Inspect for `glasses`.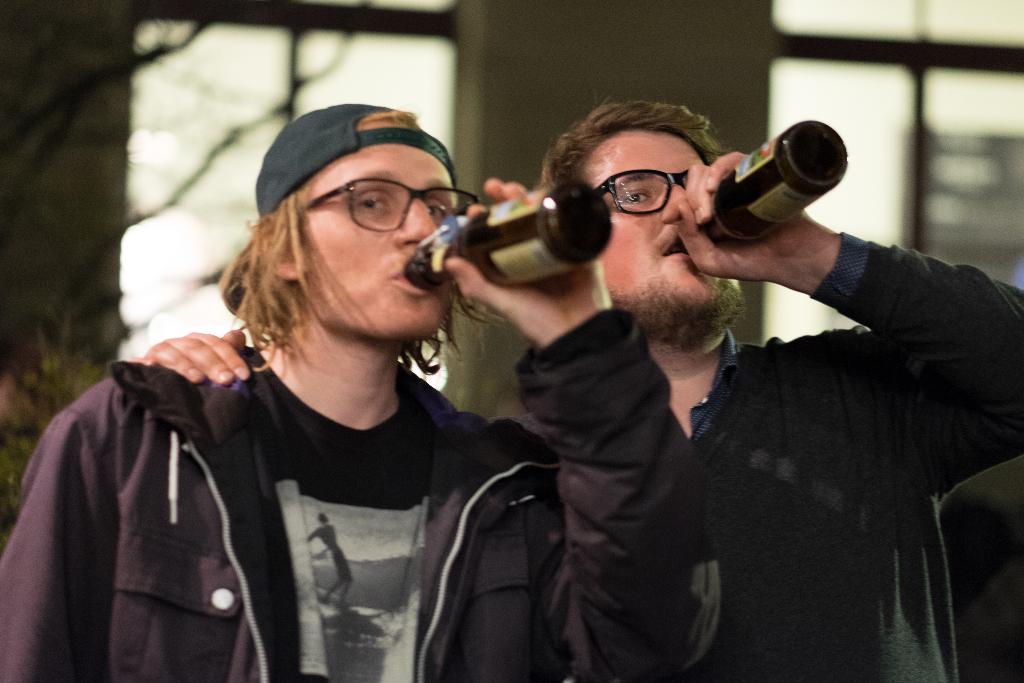
Inspection: 286,175,490,229.
